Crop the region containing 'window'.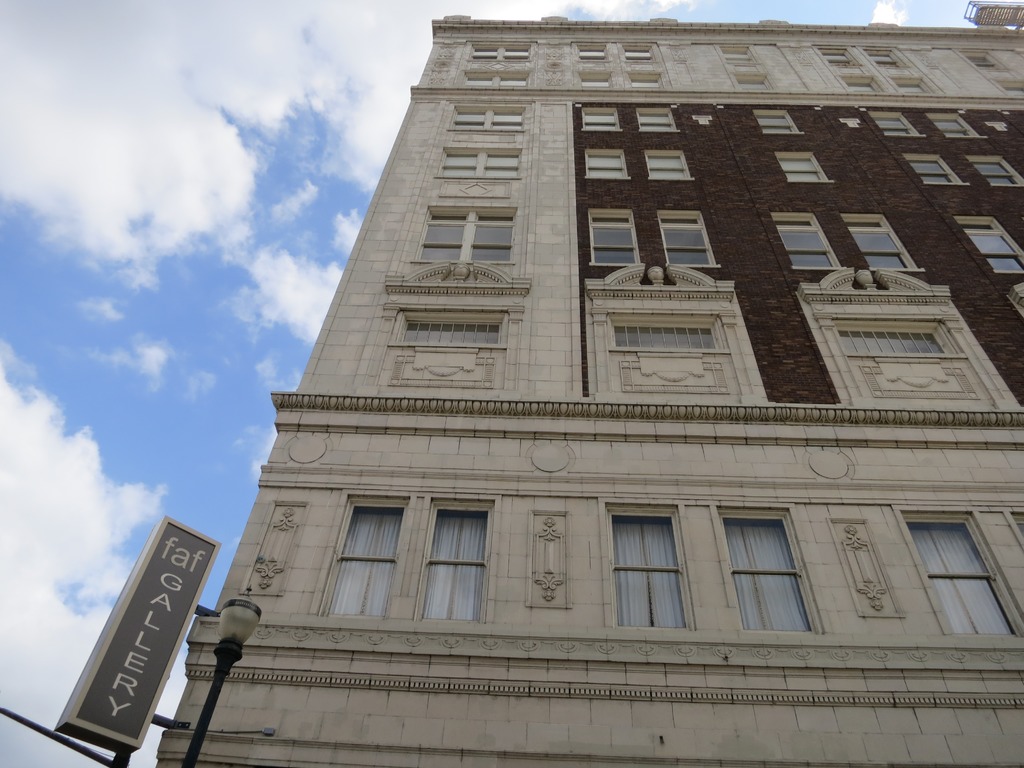
Crop region: 412 206 520 262.
